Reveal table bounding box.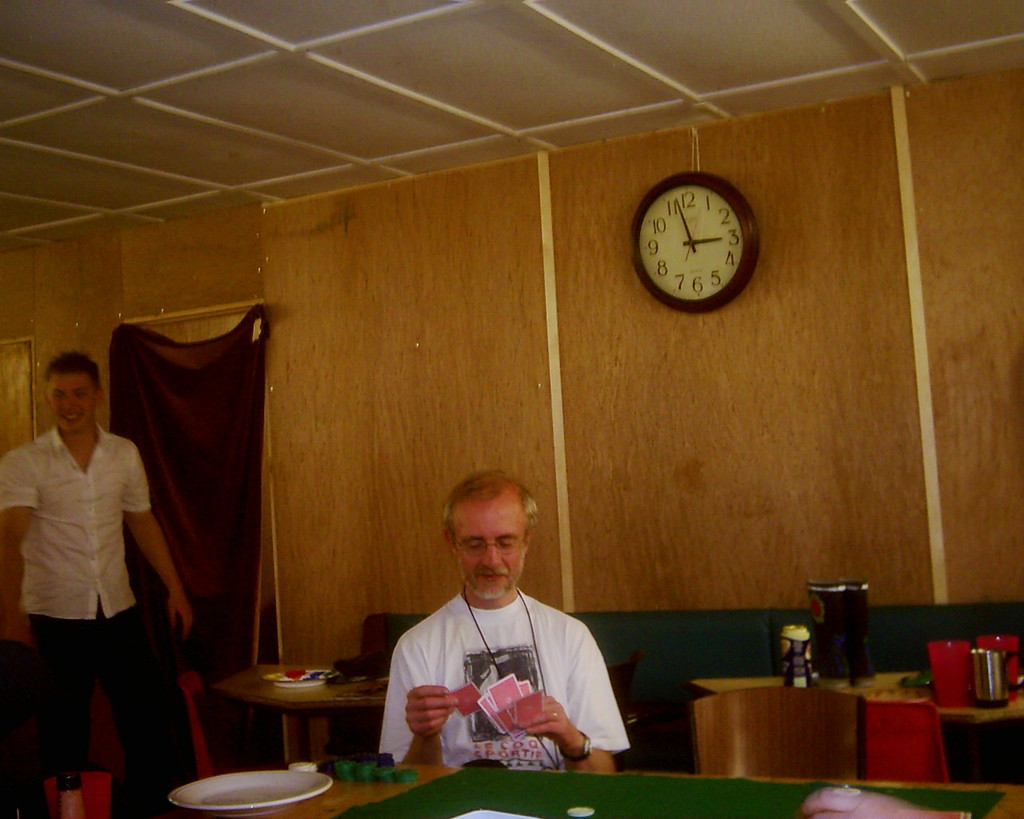
Revealed: x1=174, y1=752, x2=1019, y2=818.
